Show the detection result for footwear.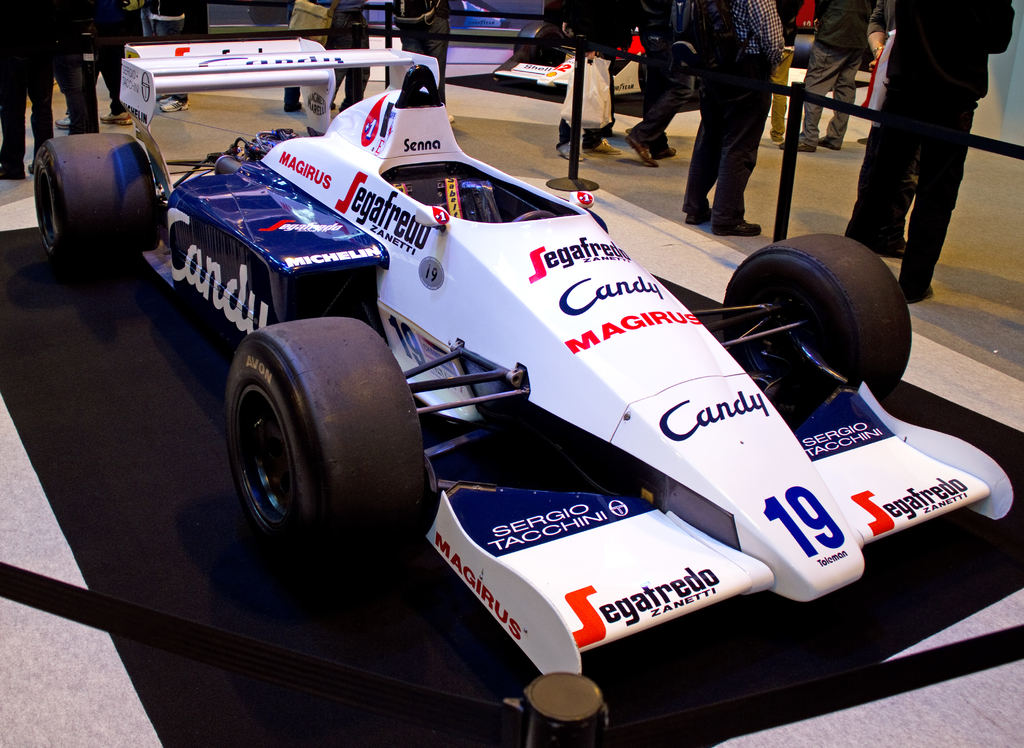
pyautogui.locateOnScreen(782, 135, 816, 154).
